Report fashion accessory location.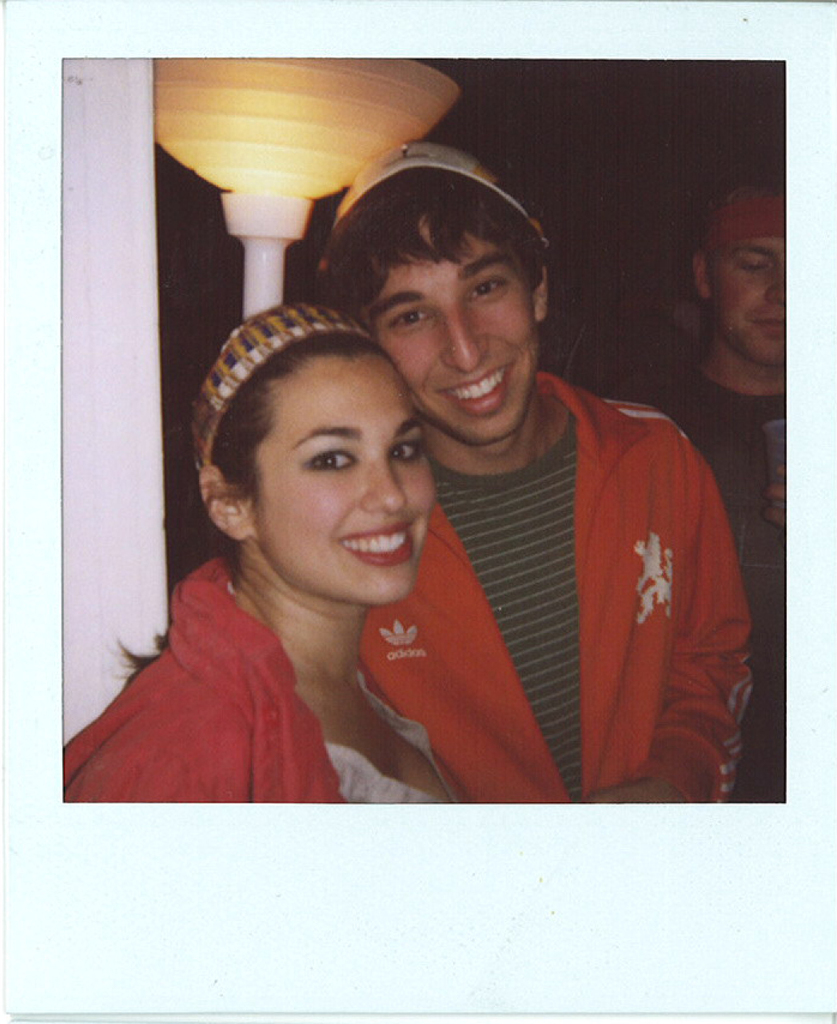
Report: BBox(329, 139, 548, 248).
